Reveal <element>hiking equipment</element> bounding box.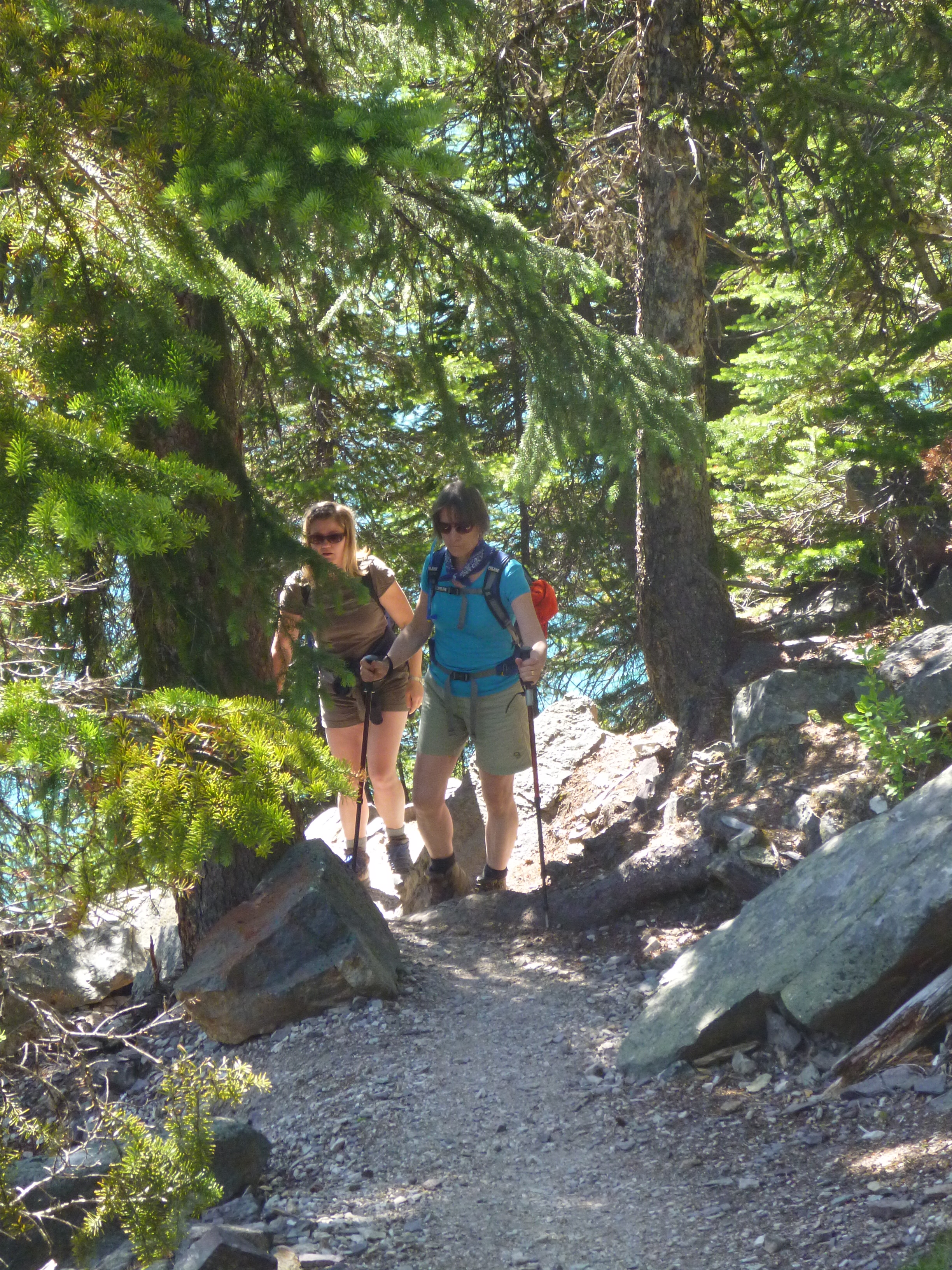
Revealed: bbox=(138, 254, 150, 339).
